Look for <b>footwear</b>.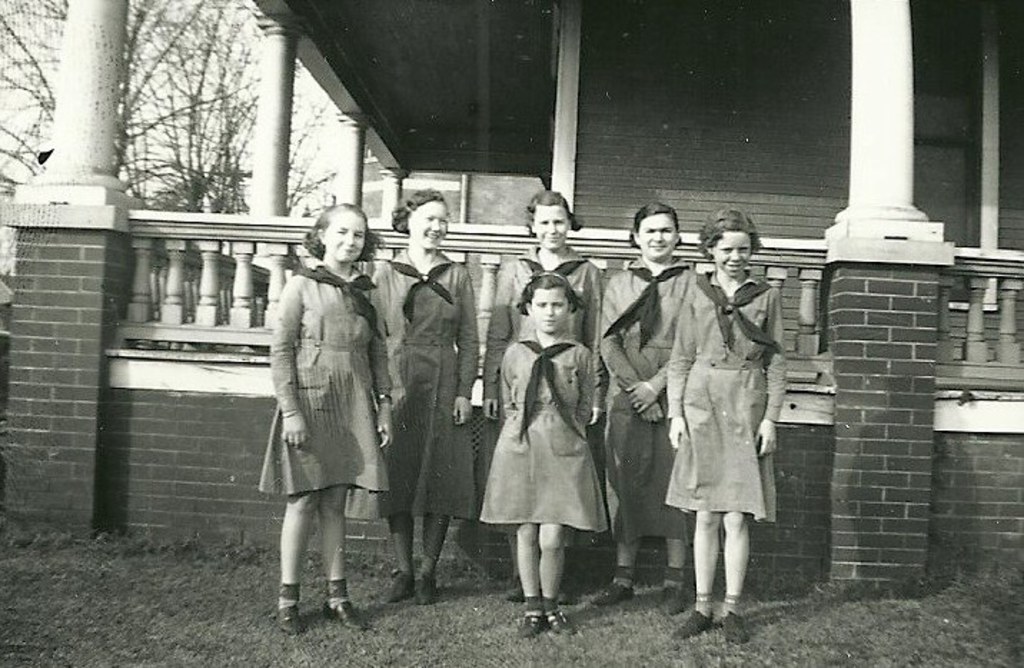
Found: detection(395, 569, 412, 601).
